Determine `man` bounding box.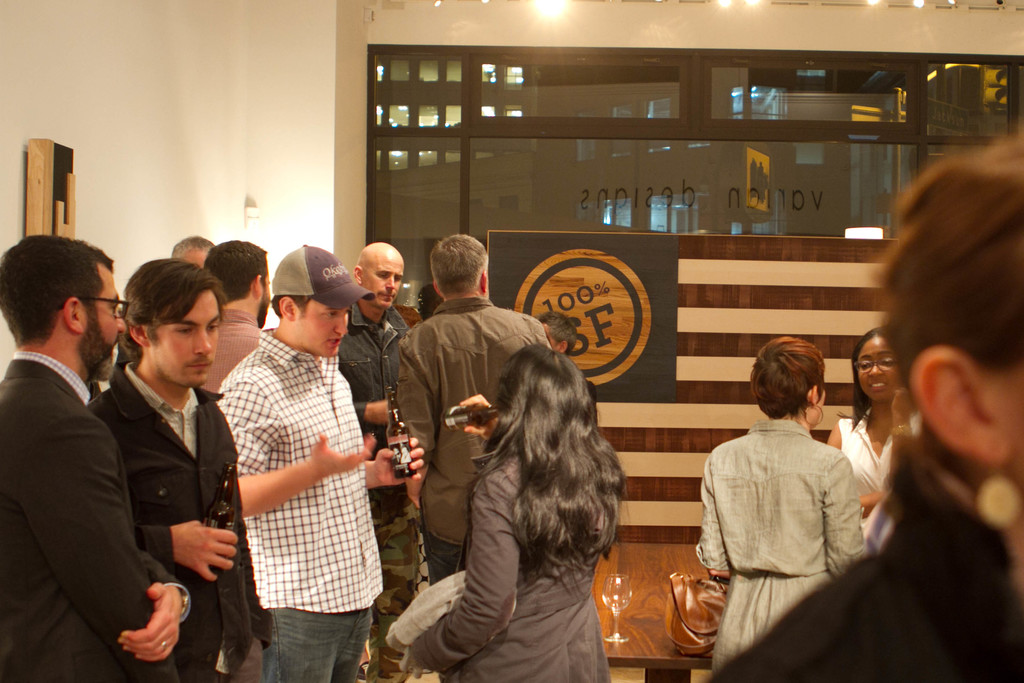
Determined: {"left": 111, "top": 233, "right": 219, "bottom": 387}.
